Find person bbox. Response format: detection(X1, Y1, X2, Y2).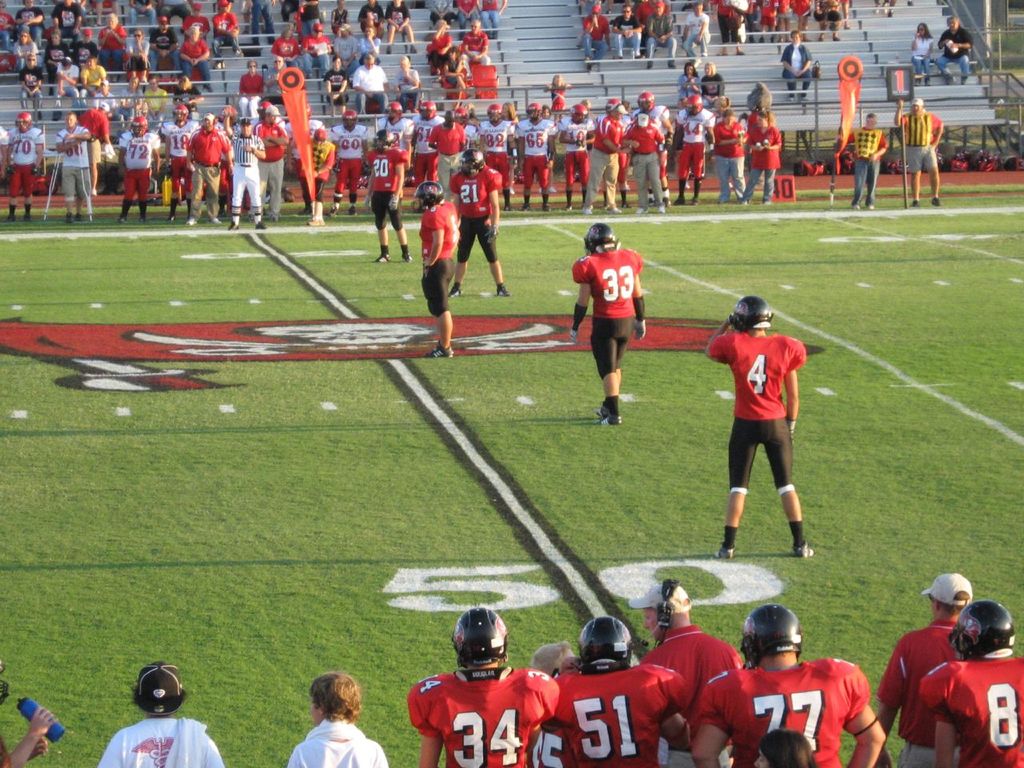
detection(647, 1, 678, 69).
